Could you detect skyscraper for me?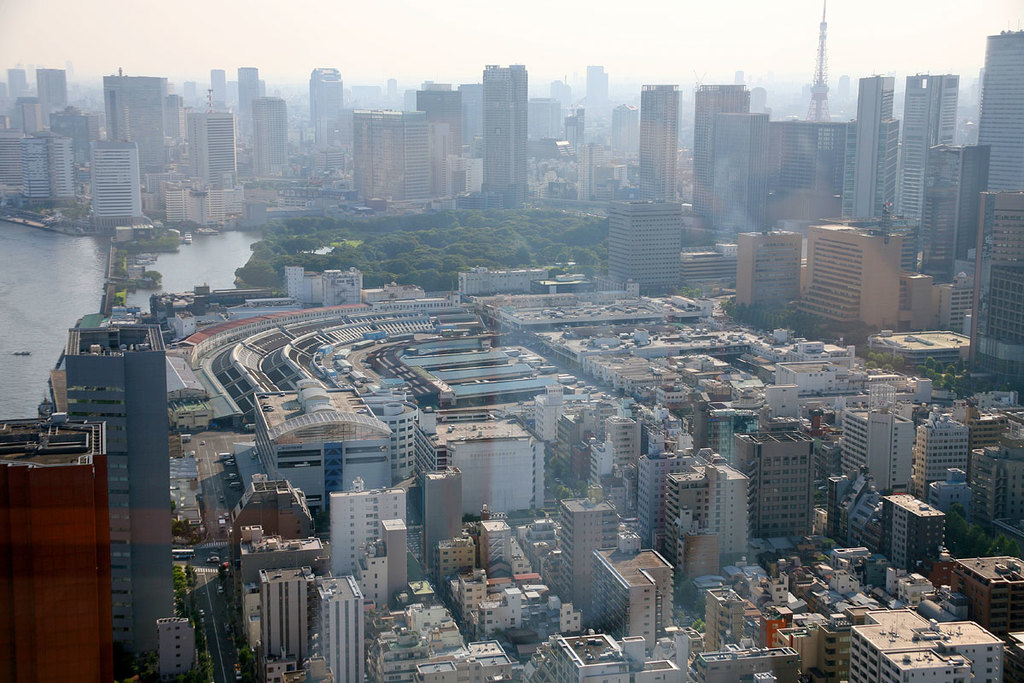
Detection result: [x1=408, y1=75, x2=478, y2=204].
